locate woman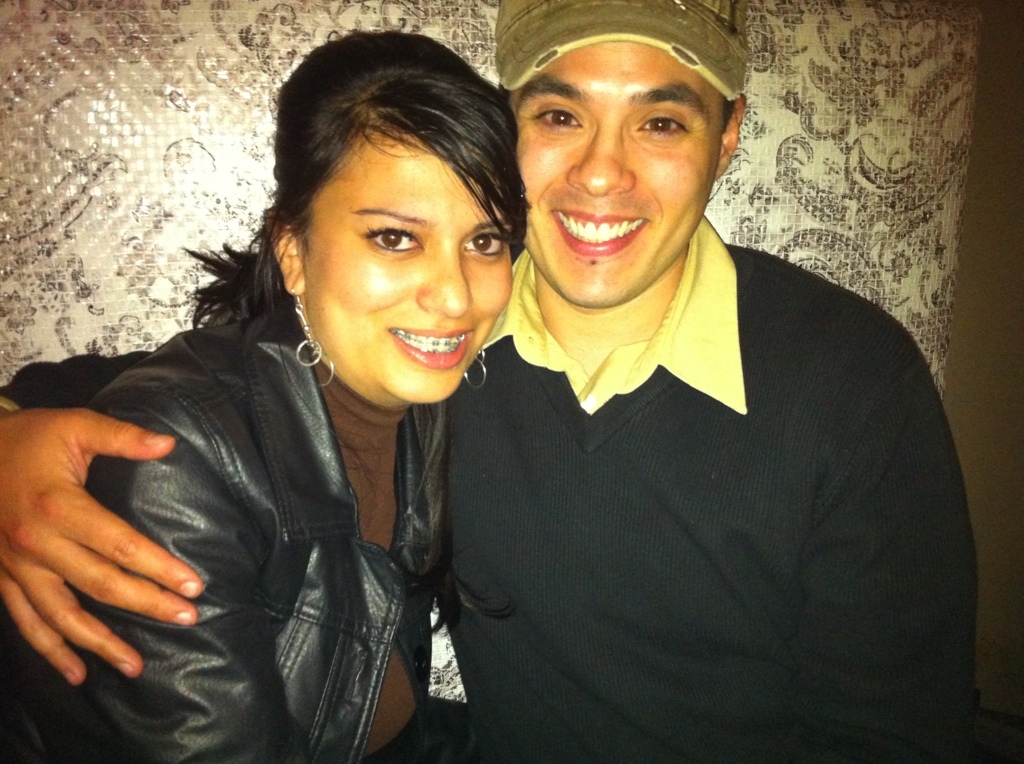
[x1=50, y1=26, x2=562, y2=763]
